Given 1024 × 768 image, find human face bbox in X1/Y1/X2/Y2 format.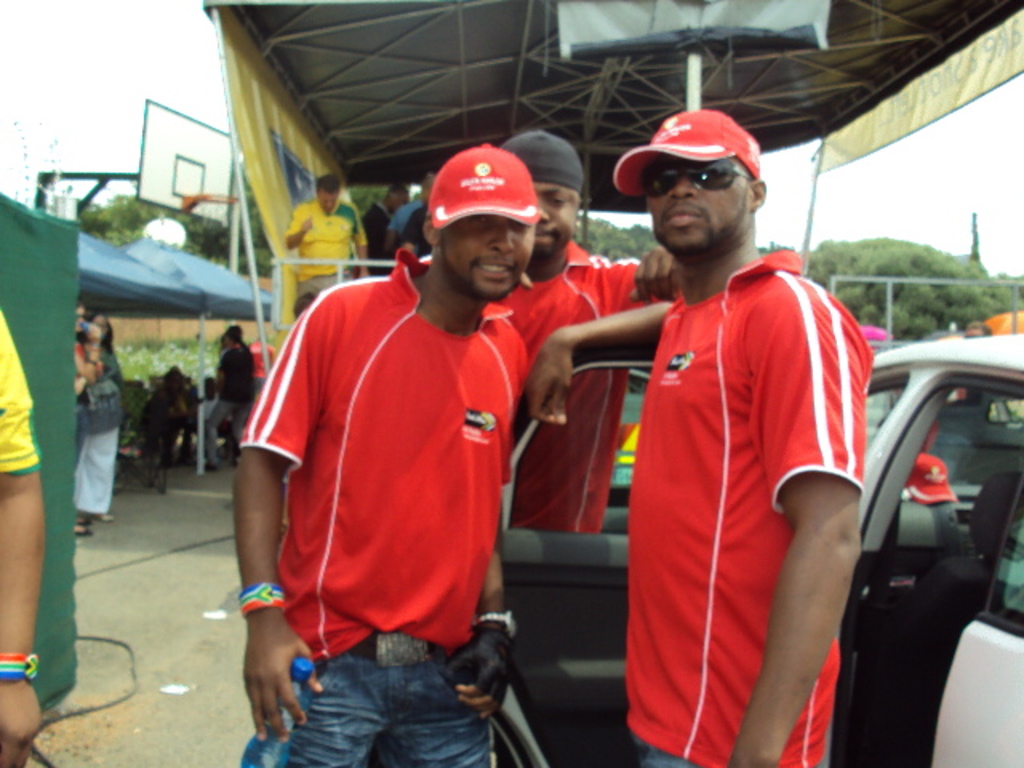
643/150/746/254.
